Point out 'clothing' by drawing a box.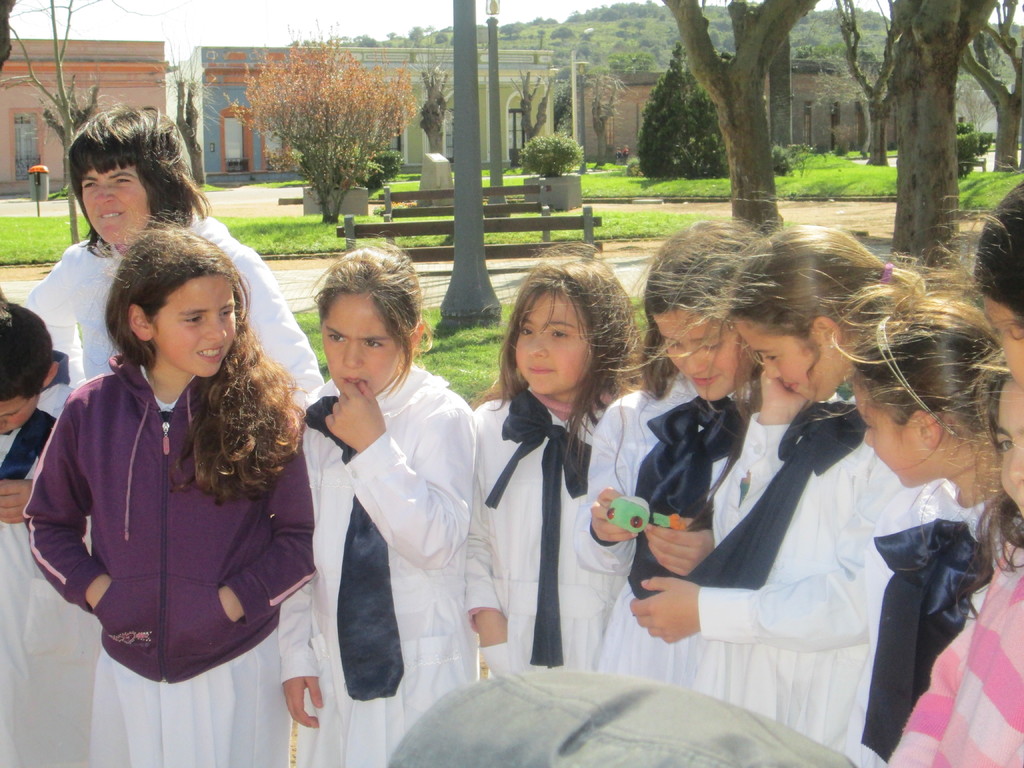
x1=284 y1=359 x2=483 y2=761.
